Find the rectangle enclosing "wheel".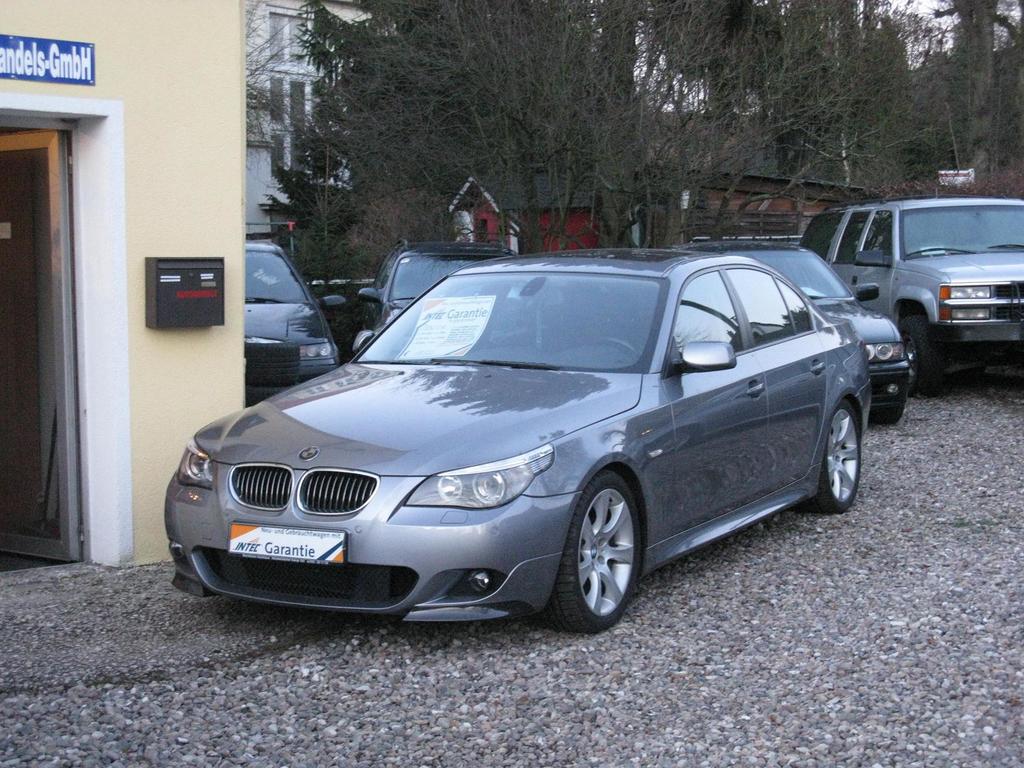
l=803, t=399, r=862, b=513.
